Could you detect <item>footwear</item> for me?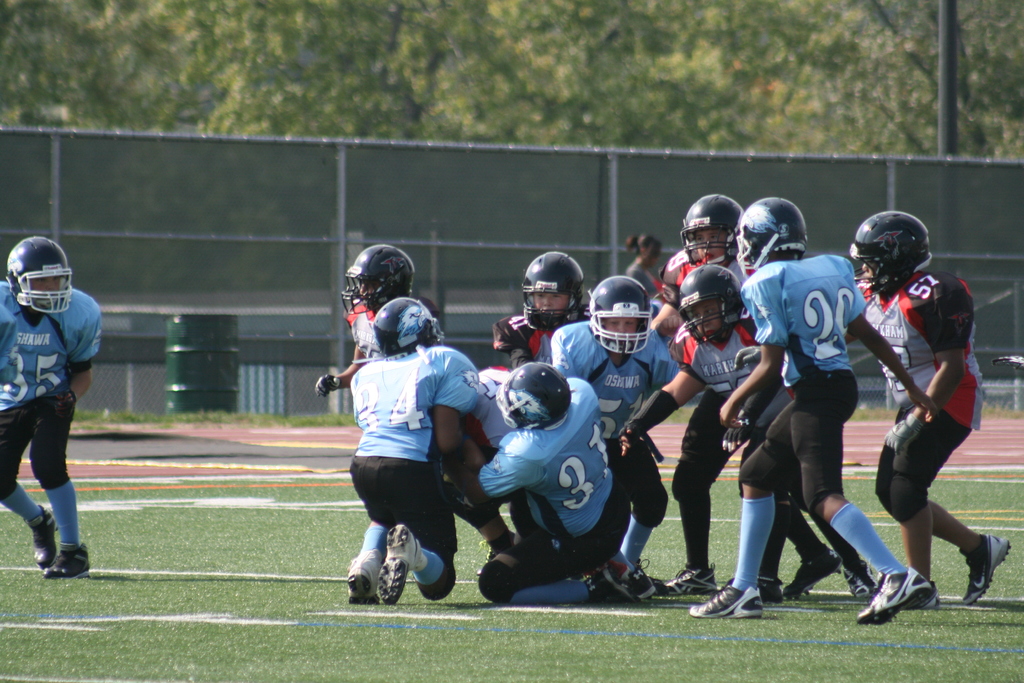
Detection result: [x1=625, y1=559, x2=657, y2=598].
